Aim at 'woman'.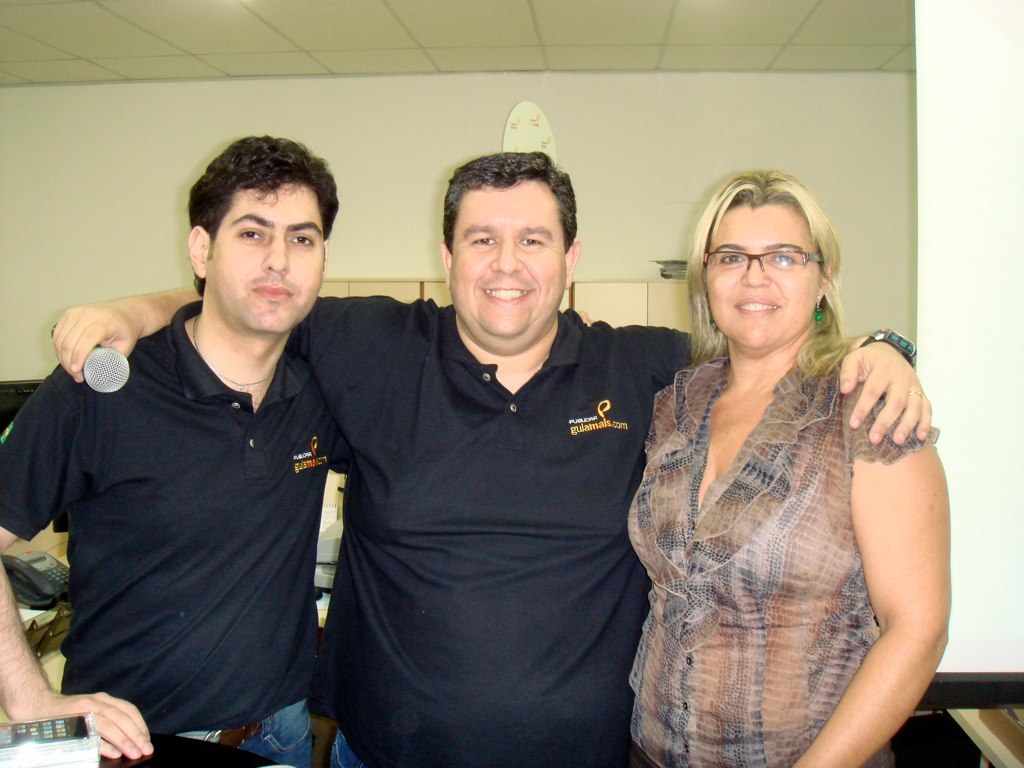
Aimed at [left=614, top=162, right=937, bottom=744].
